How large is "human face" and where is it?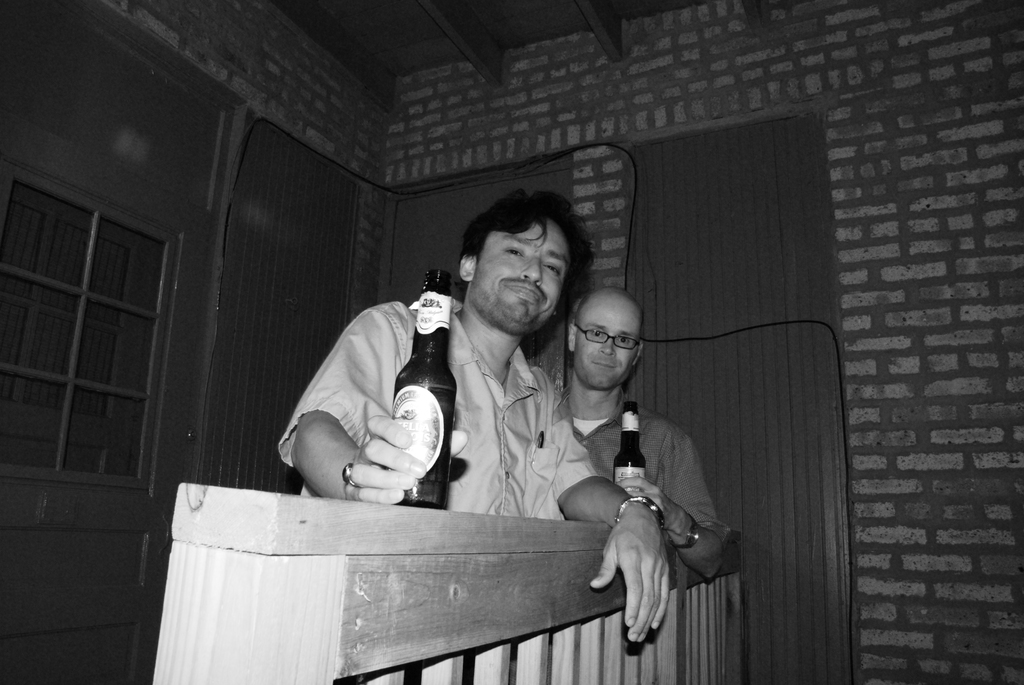
Bounding box: 472:221:565:322.
